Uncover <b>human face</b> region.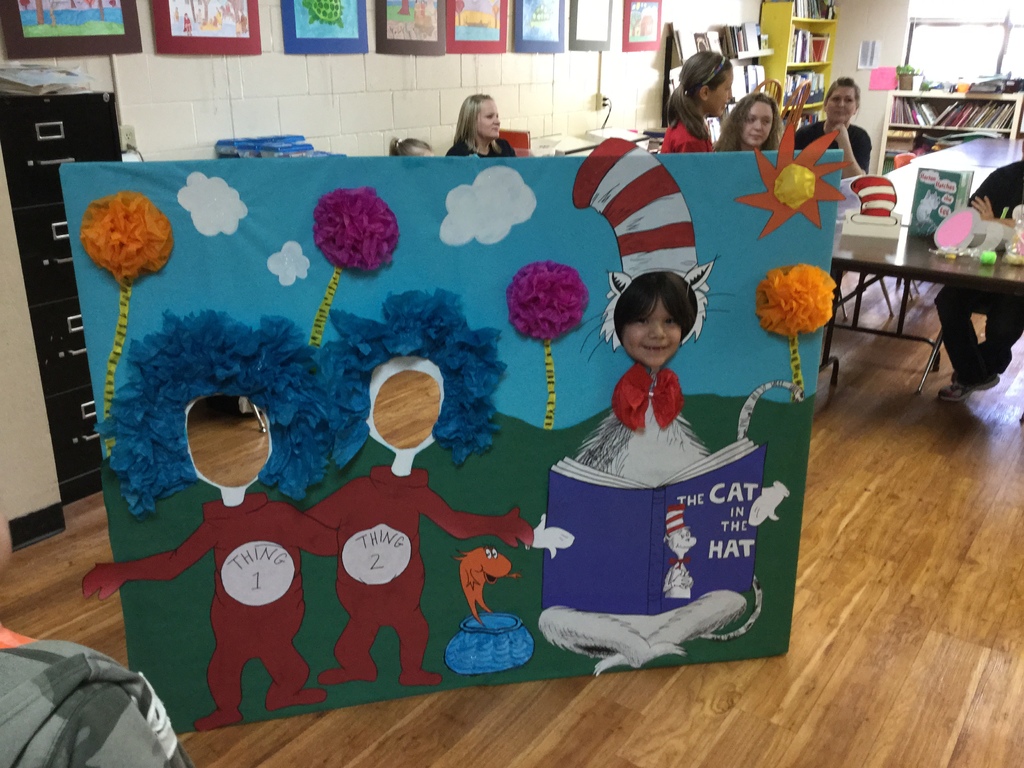
Uncovered: (476, 100, 500, 140).
